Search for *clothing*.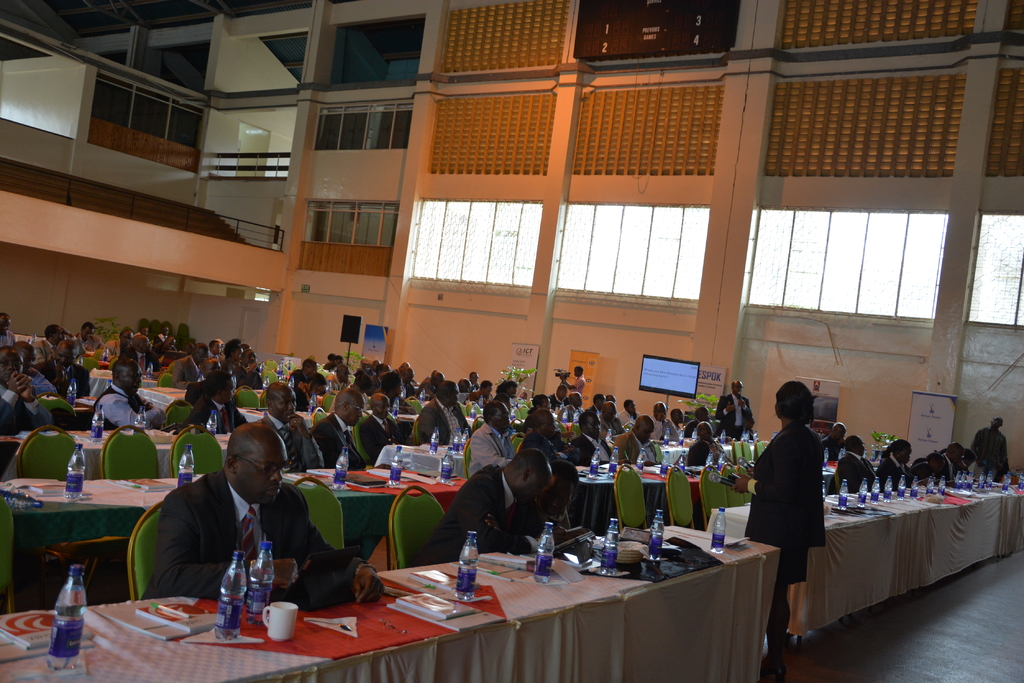
Found at [x1=394, y1=368, x2=403, y2=377].
